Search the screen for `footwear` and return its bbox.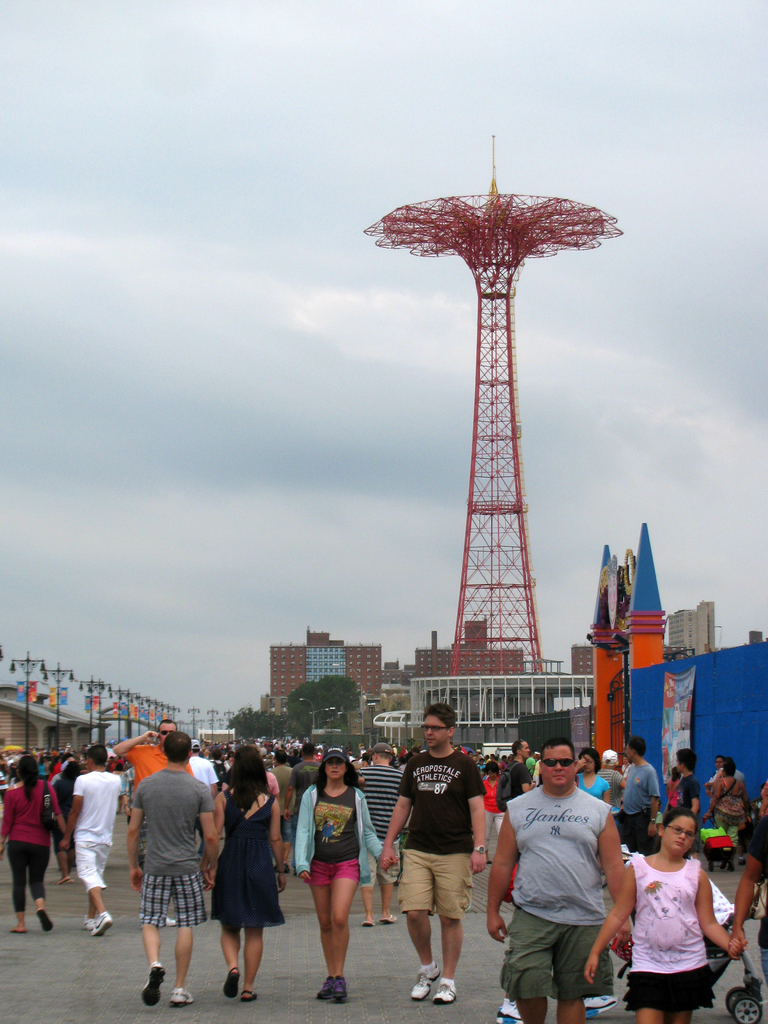
Found: [x1=495, y1=1004, x2=526, y2=1023].
